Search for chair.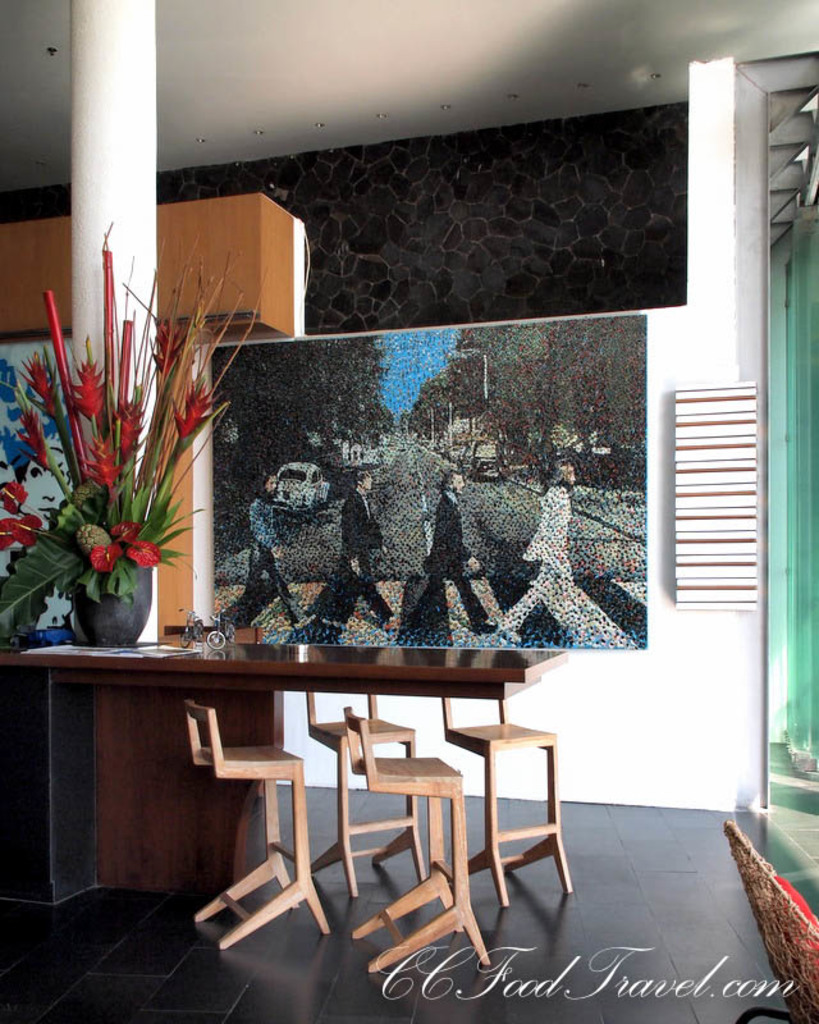
Found at [724, 823, 818, 1023].
